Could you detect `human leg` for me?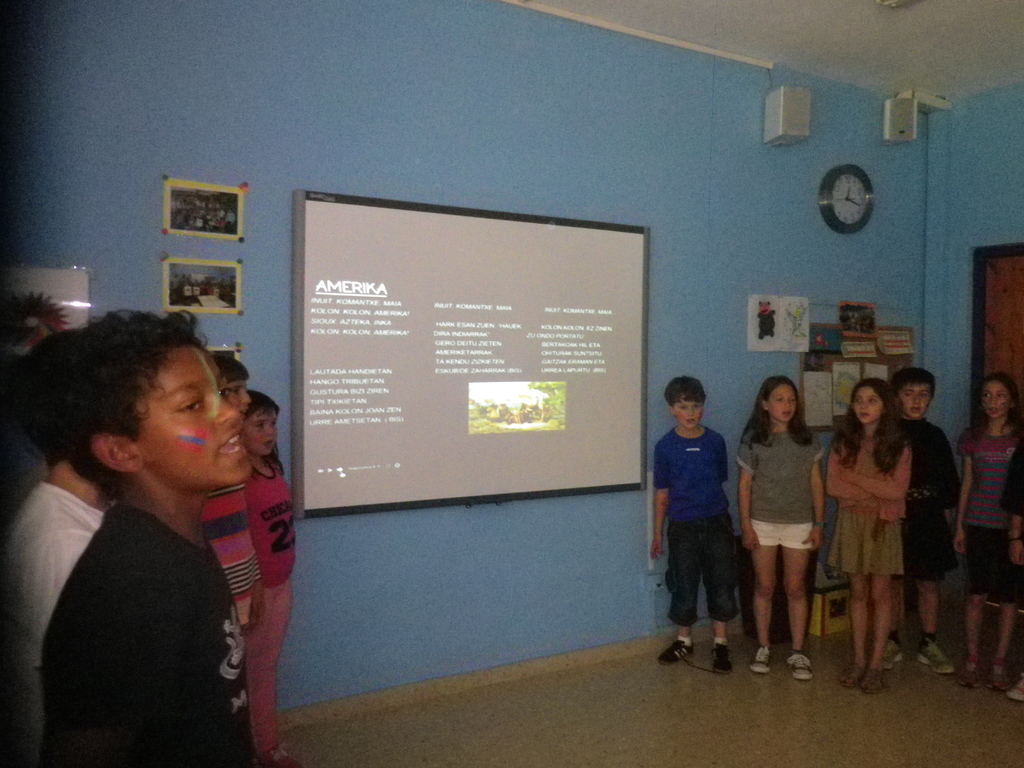
Detection result: locate(746, 516, 778, 673).
